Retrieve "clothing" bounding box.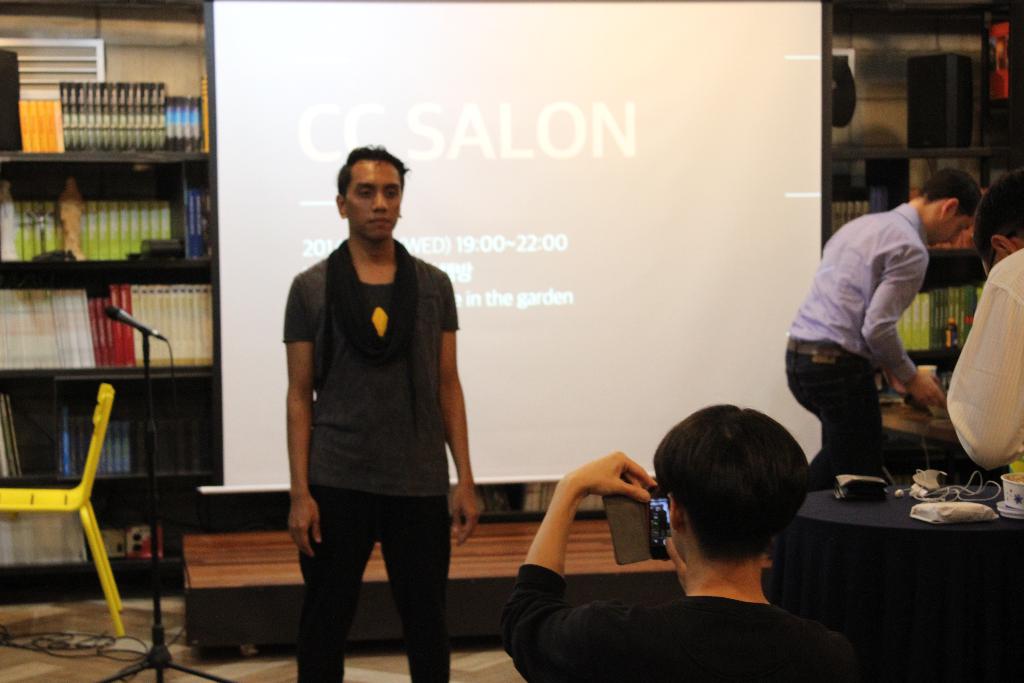
Bounding box: BBox(781, 202, 929, 489).
